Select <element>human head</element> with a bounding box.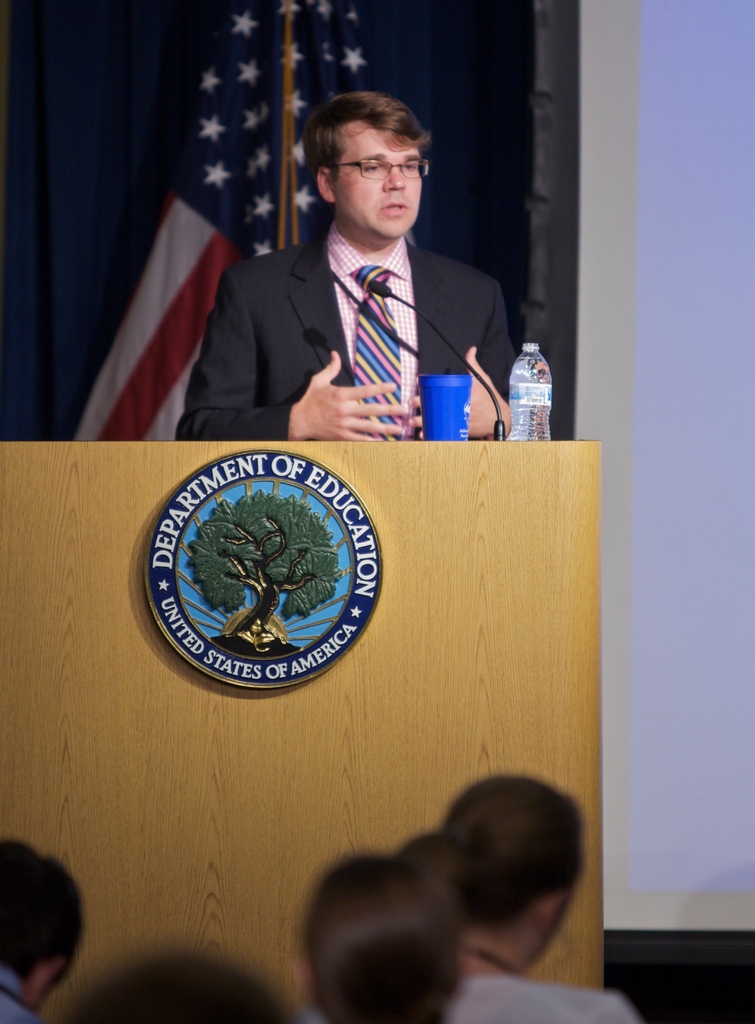
[left=445, top=776, right=587, bottom=958].
